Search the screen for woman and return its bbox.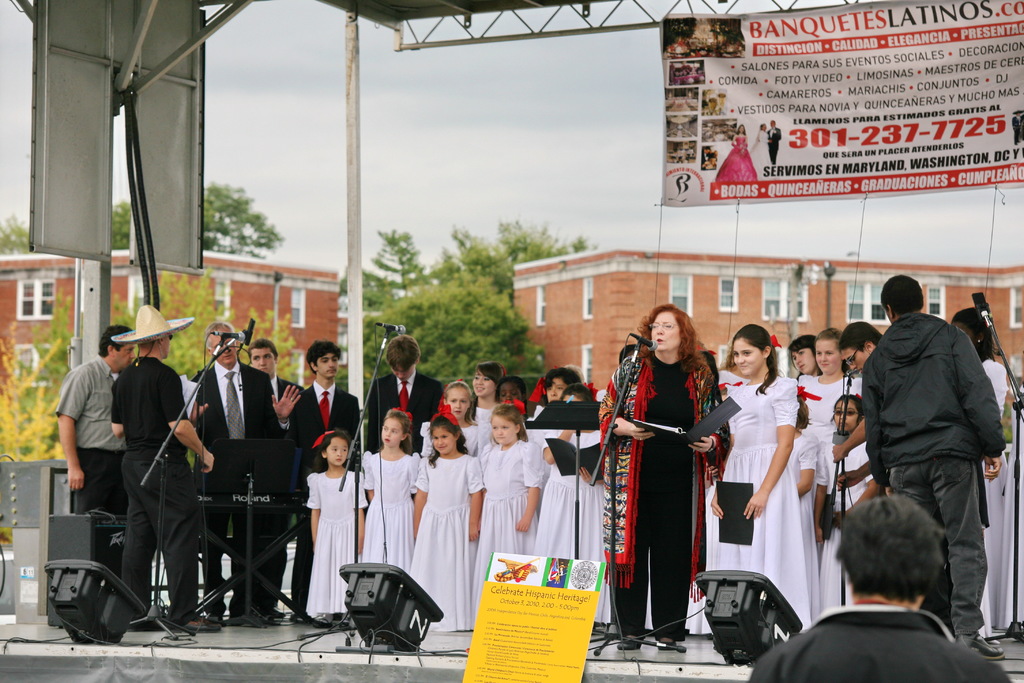
Found: [x1=715, y1=125, x2=757, y2=185].
